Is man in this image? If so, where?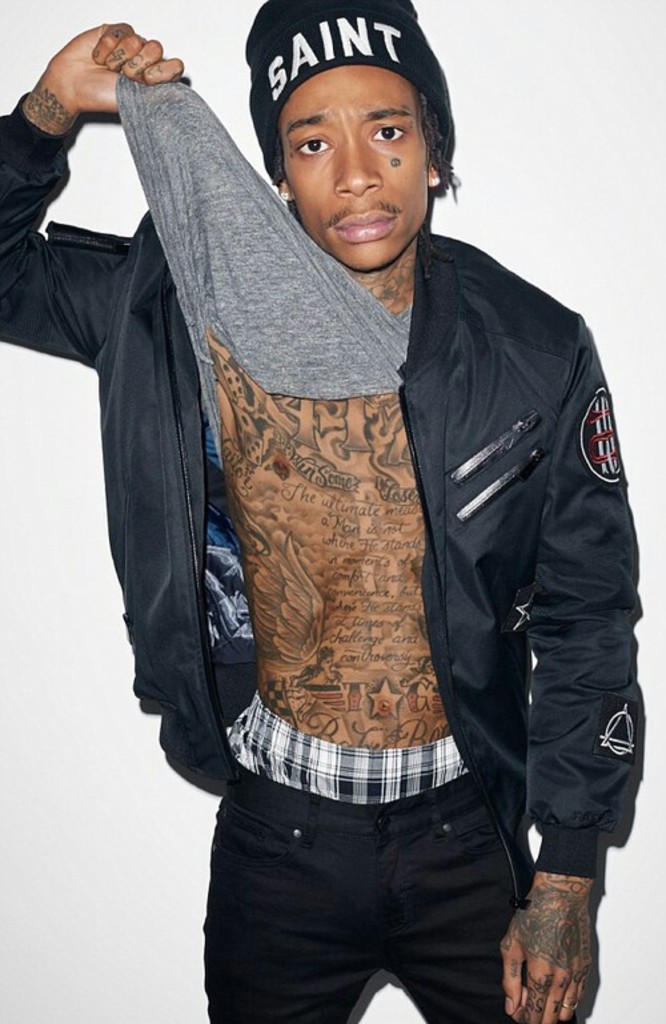
Yes, at (95, 0, 650, 1023).
